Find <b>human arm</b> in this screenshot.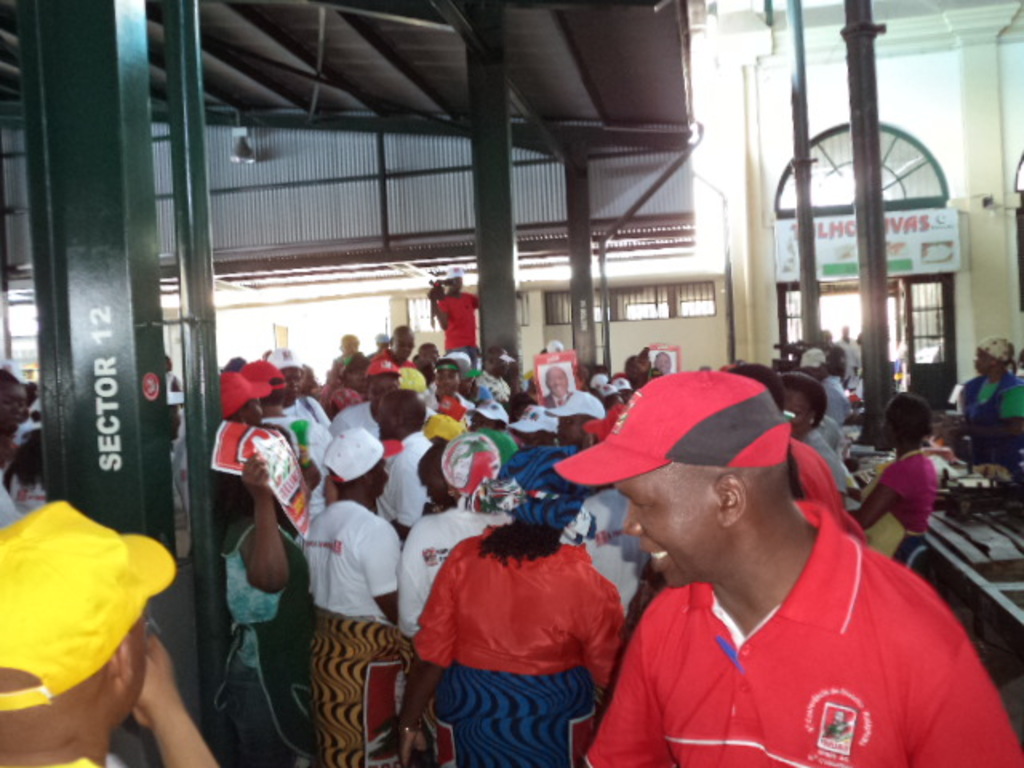
The bounding box for <b>human arm</b> is rect(394, 546, 466, 766).
